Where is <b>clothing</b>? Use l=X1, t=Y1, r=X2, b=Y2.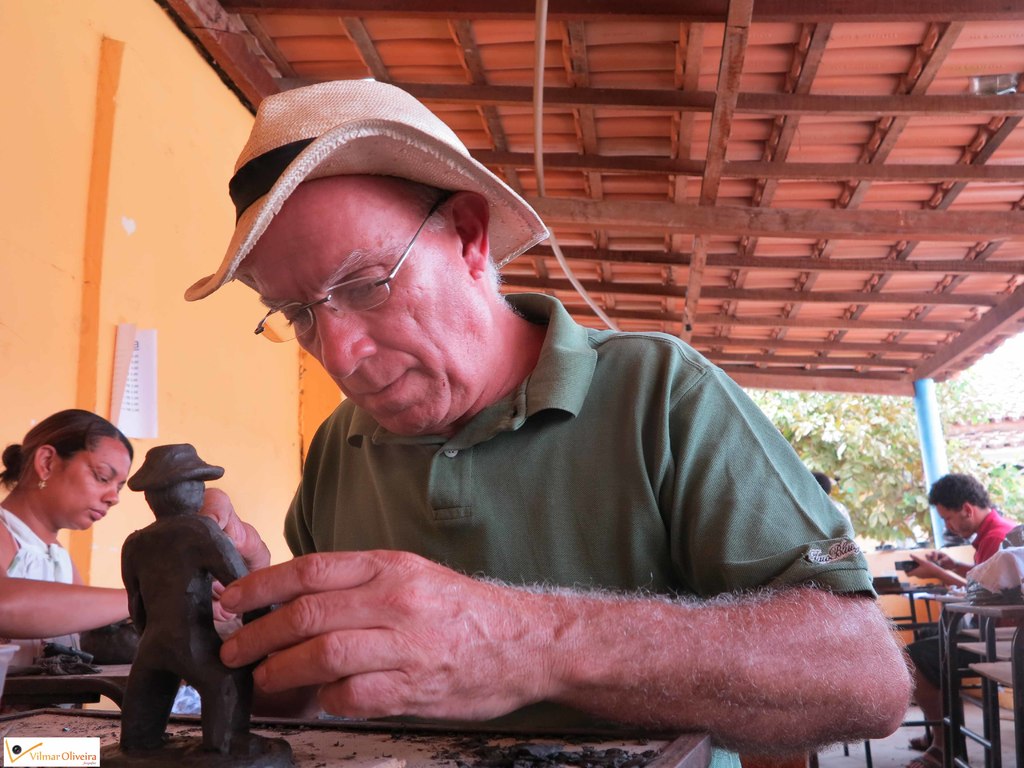
l=968, t=500, r=1023, b=576.
